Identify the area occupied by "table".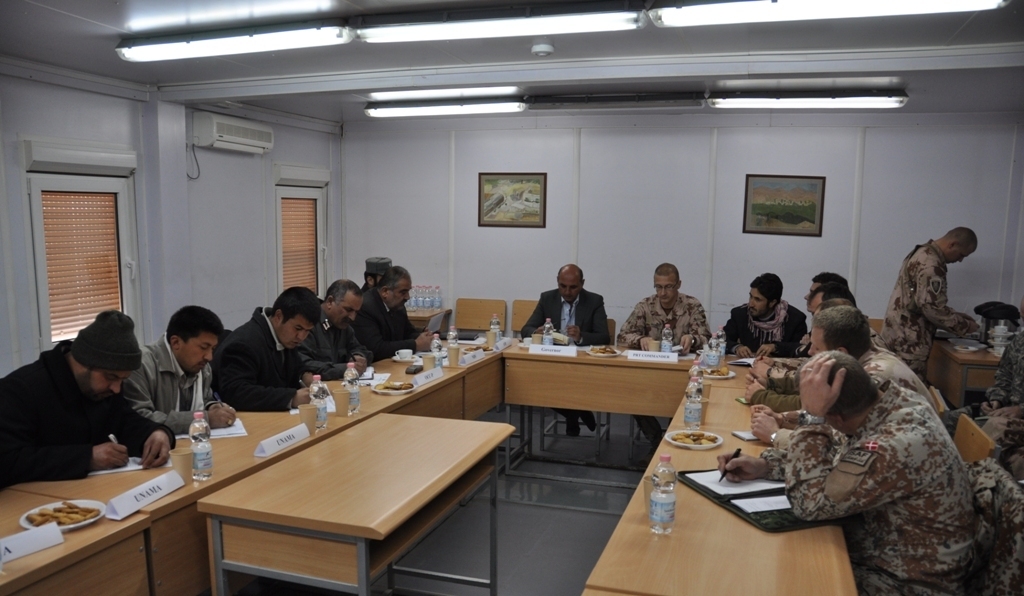
Area: BBox(936, 332, 1005, 405).
